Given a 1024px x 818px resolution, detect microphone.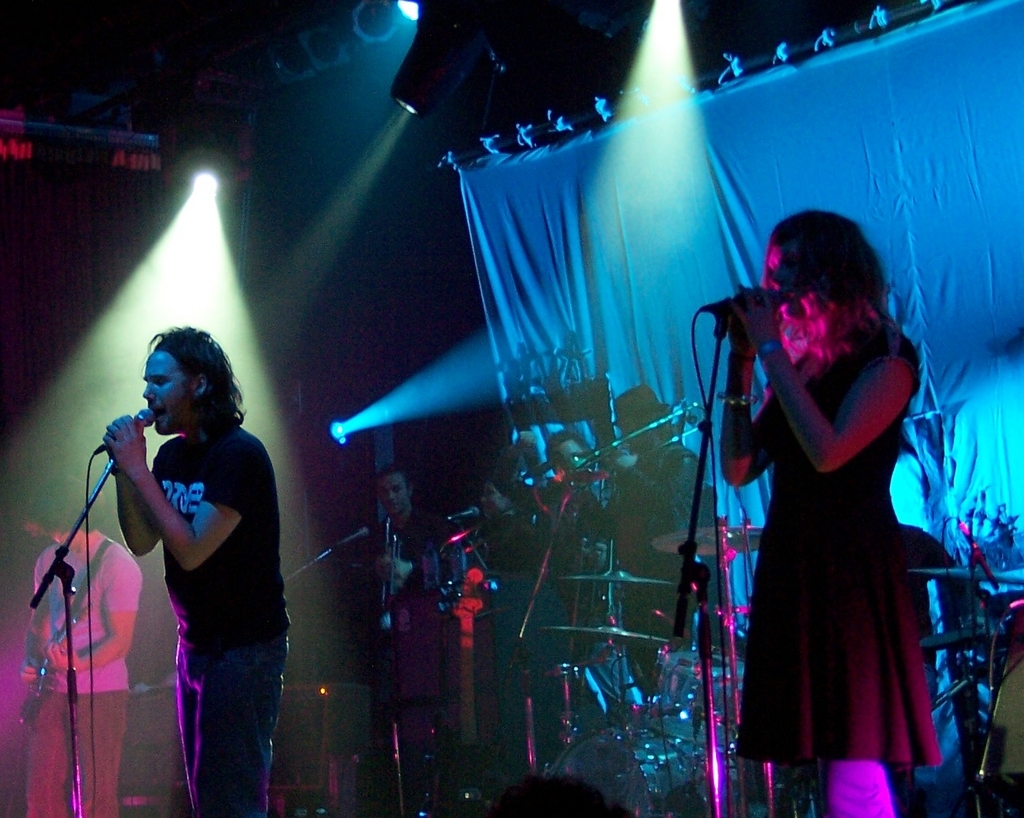
pyautogui.locateOnScreen(683, 279, 777, 340).
